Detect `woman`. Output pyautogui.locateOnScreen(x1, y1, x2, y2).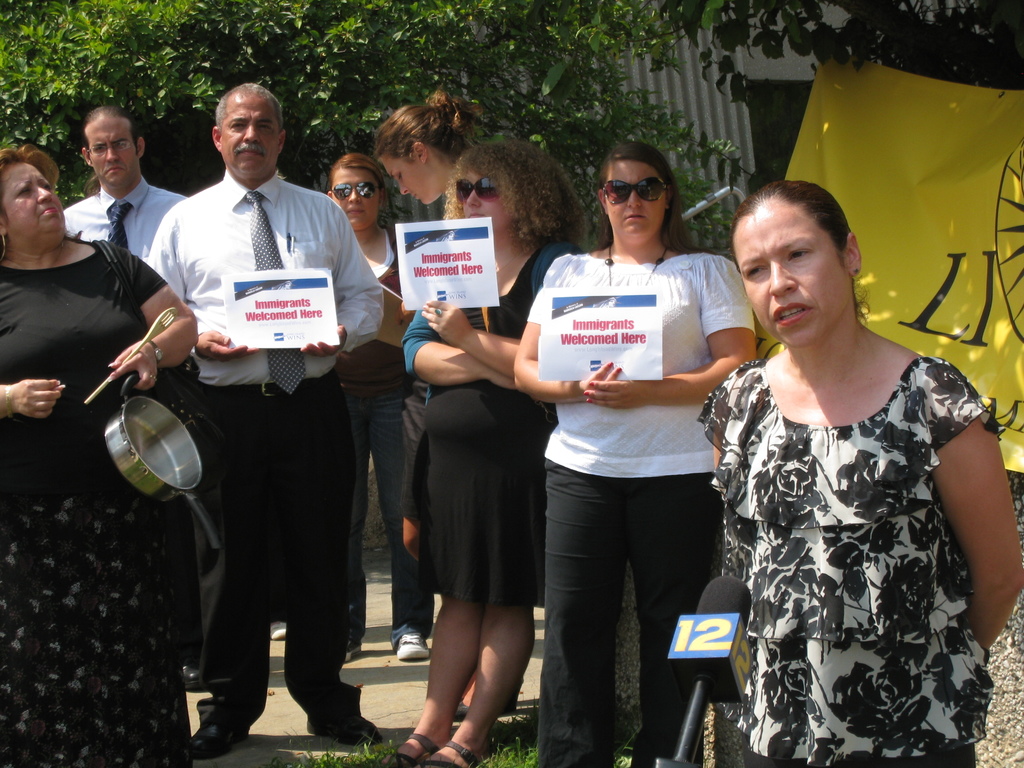
pyautogui.locateOnScreen(509, 136, 758, 767).
